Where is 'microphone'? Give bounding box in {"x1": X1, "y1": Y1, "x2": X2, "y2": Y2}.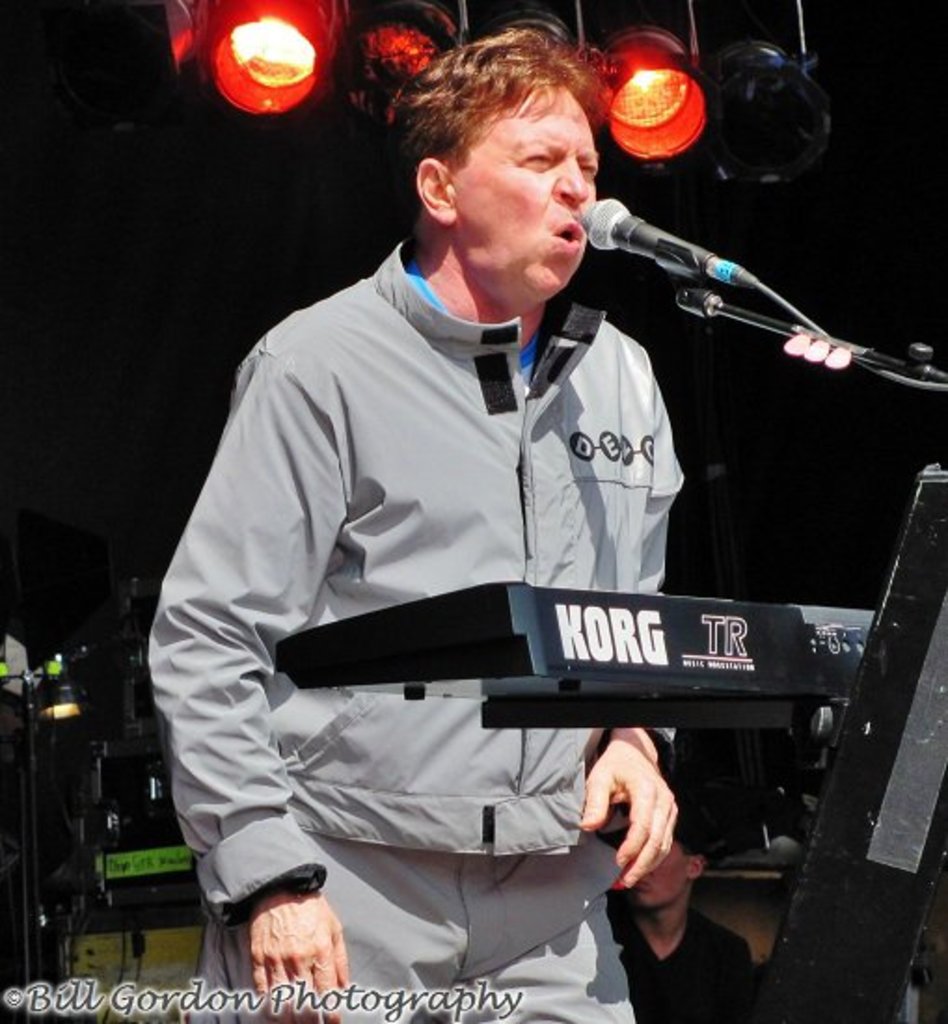
{"x1": 598, "y1": 182, "x2": 721, "y2": 305}.
